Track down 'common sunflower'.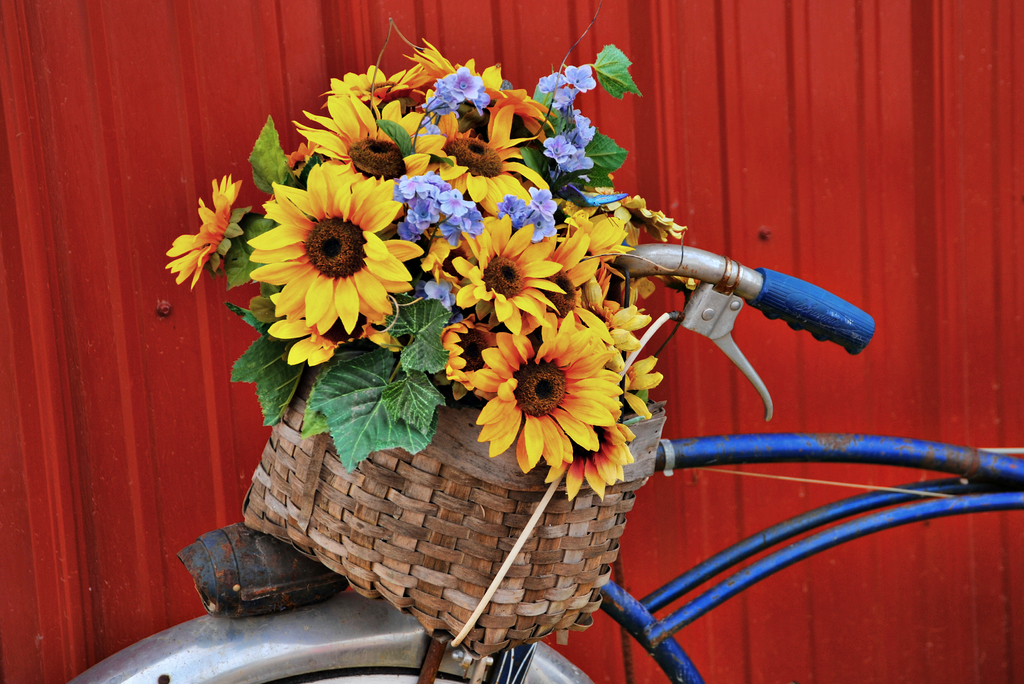
Tracked to bbox(298, 85, 419, 177).
